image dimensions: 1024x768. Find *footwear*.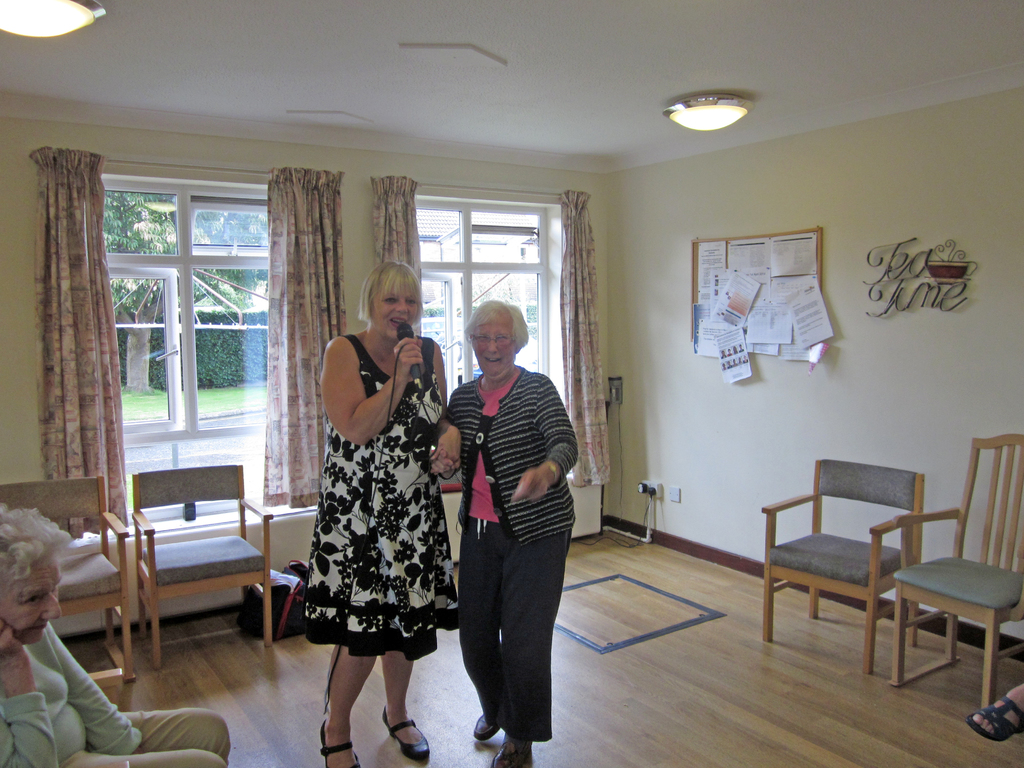
[left=387, top=706, right=429, bottom=764].
